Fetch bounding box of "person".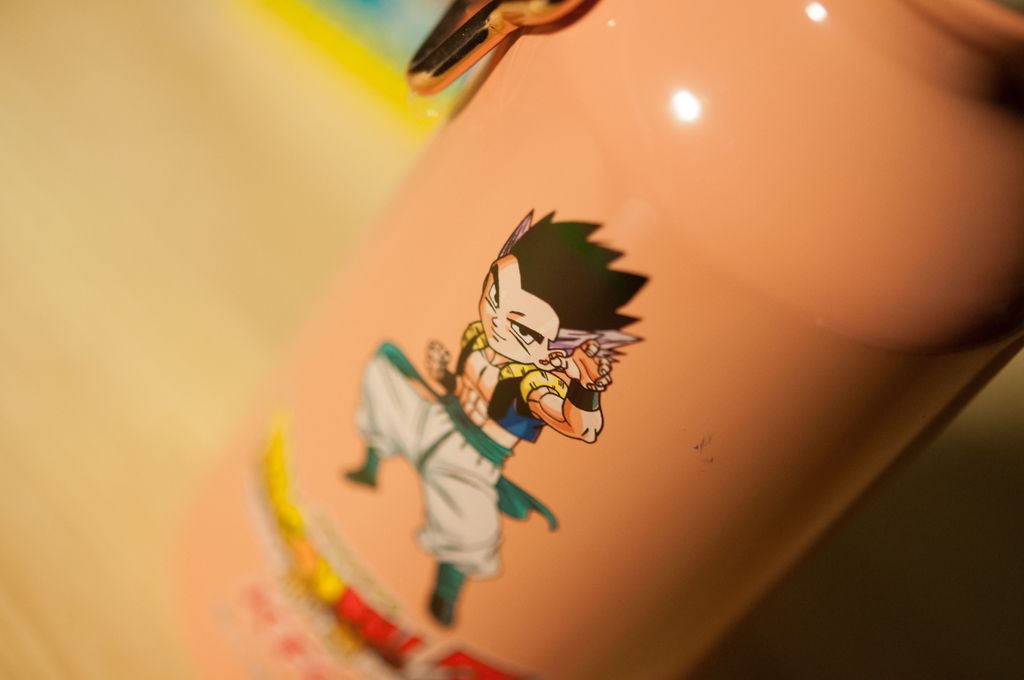
Bbox: {"x1": 344, "y1": 199, "x2": 648, "y2": 632}.
